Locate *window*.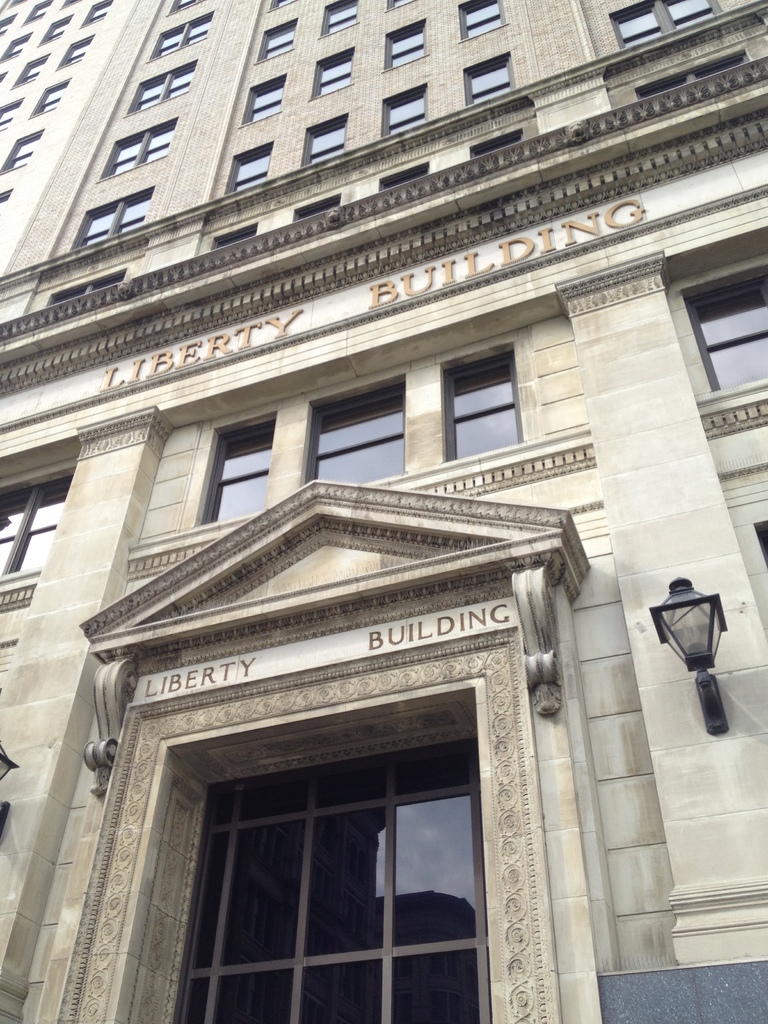
Bounding box: (3,470,71,579).
